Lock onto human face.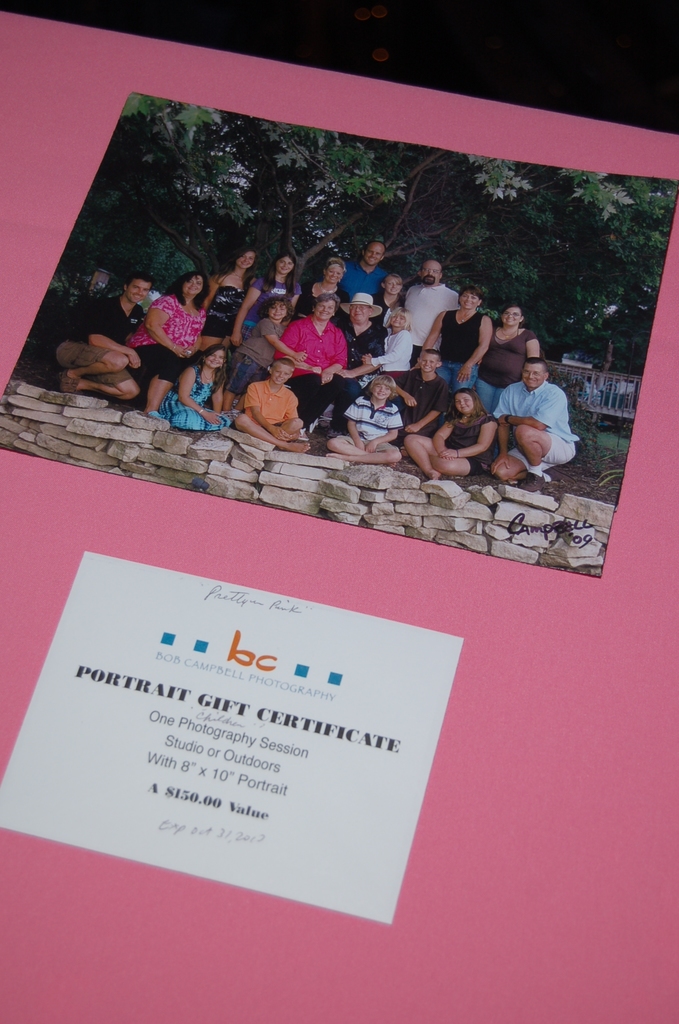
Locked: pyautogui.locateOnScreen(184, 273, 203, 295).
